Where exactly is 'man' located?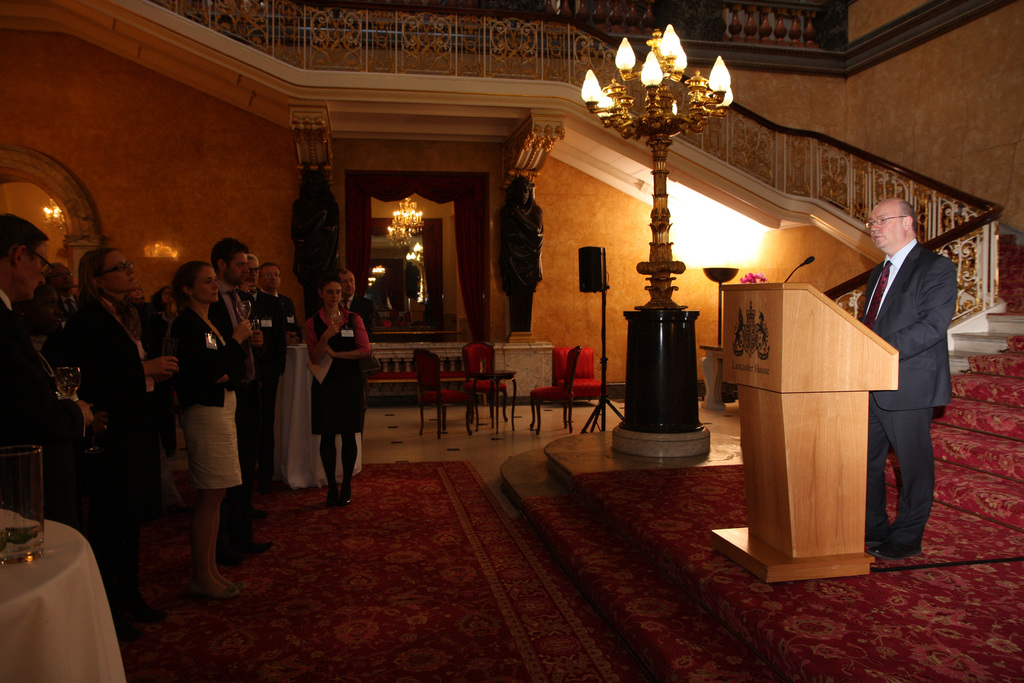
Its bounding box is bbox=[0, 215, 98, 516].
